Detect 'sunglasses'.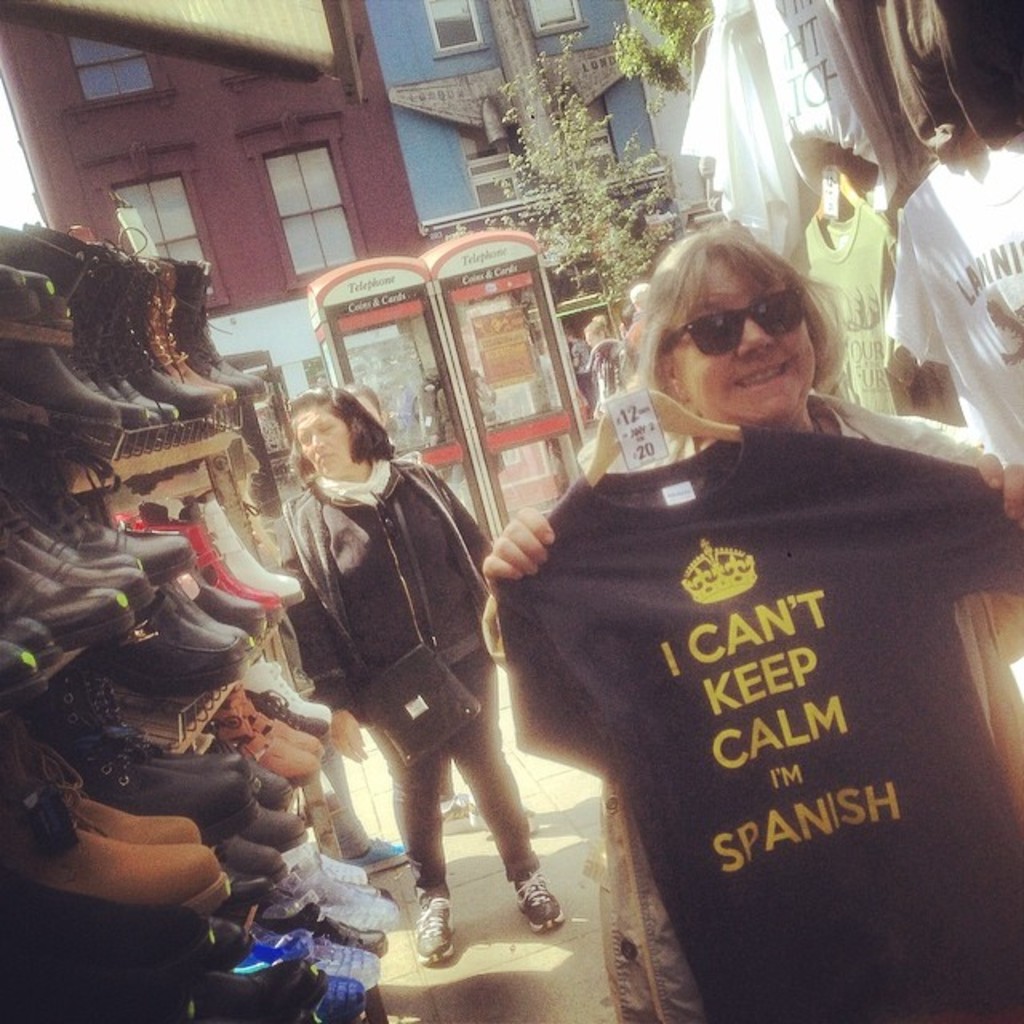
Detected at crop(662, 288, 805, 355).
